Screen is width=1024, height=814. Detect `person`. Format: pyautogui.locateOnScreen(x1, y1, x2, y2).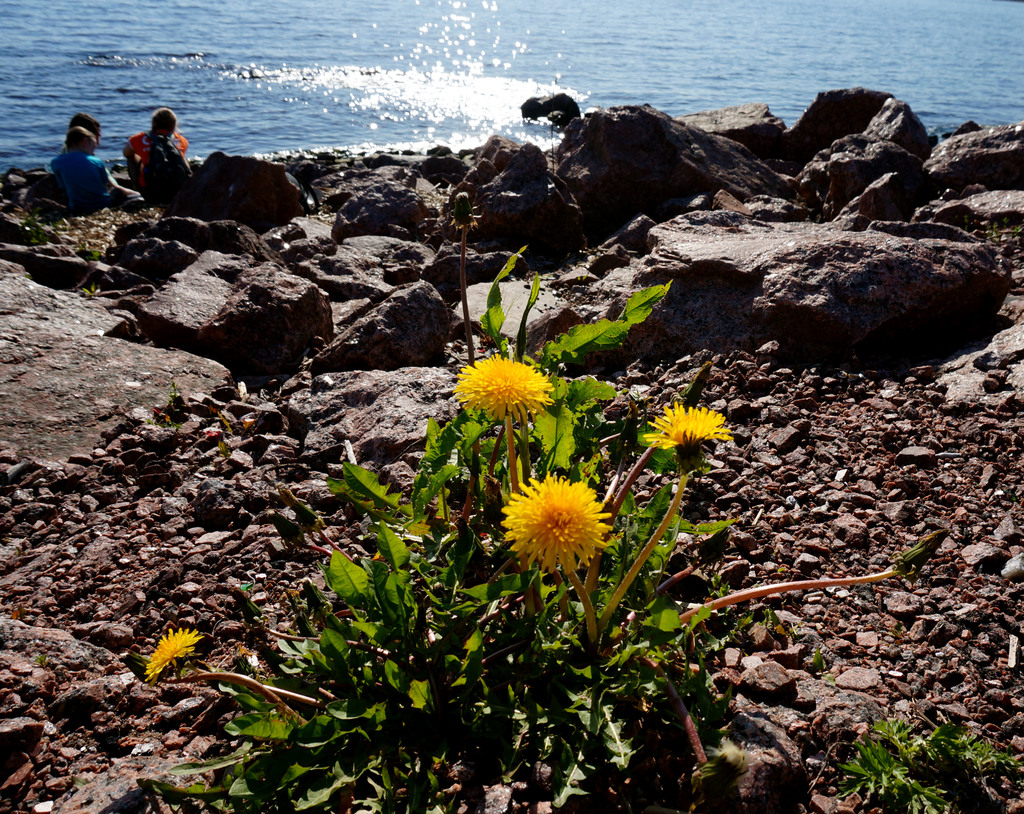
pyautogui.locateOnScreen(119, 108, 188, 188).
